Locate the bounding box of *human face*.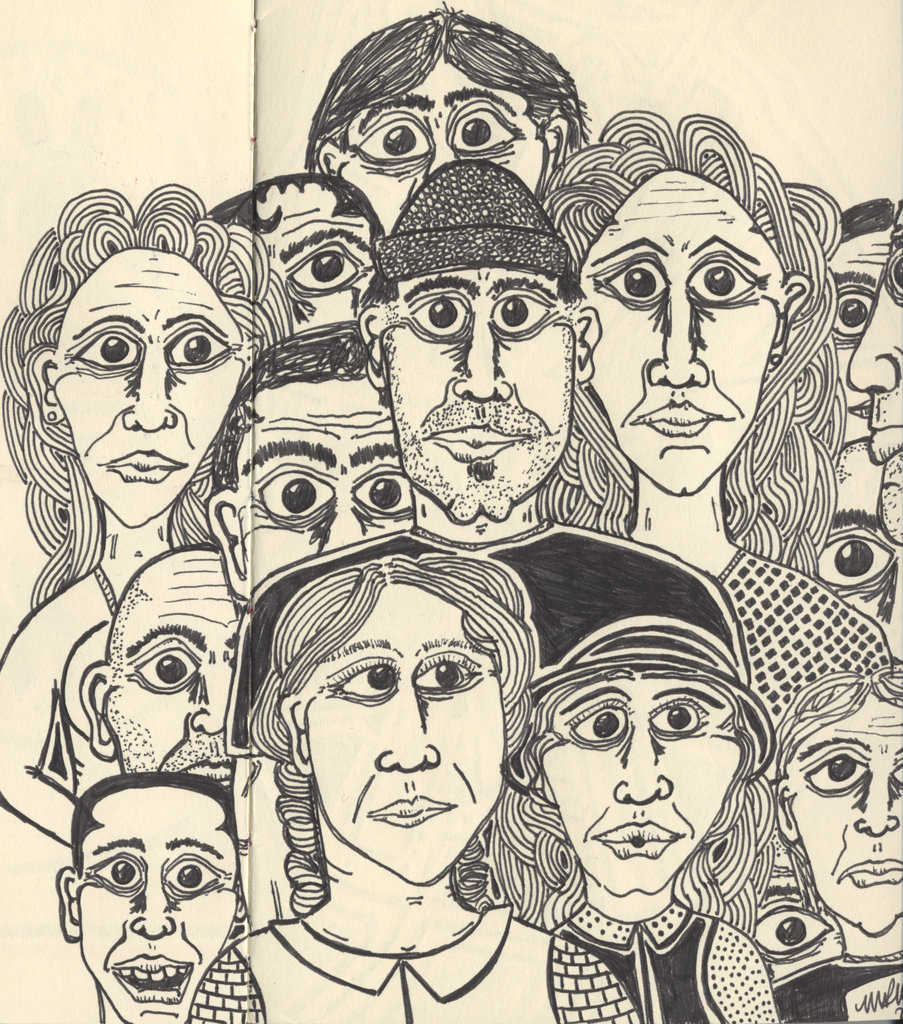
Bounding box: locate(310, 588, 507, 890).
